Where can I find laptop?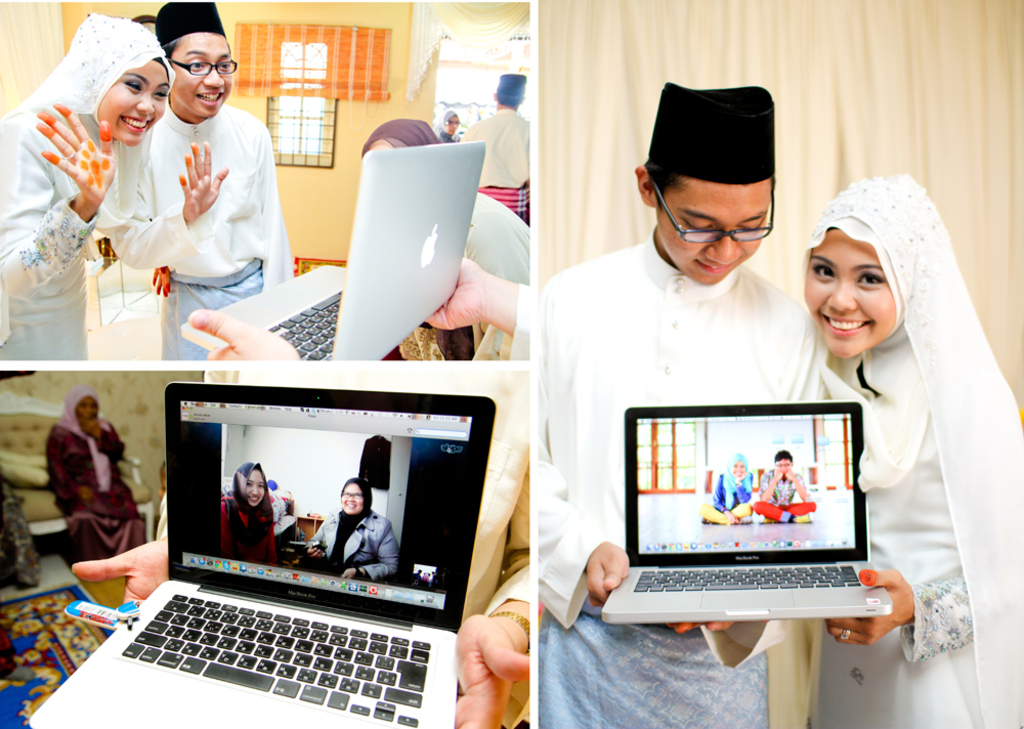
You can find it at 182/143/484/361.
